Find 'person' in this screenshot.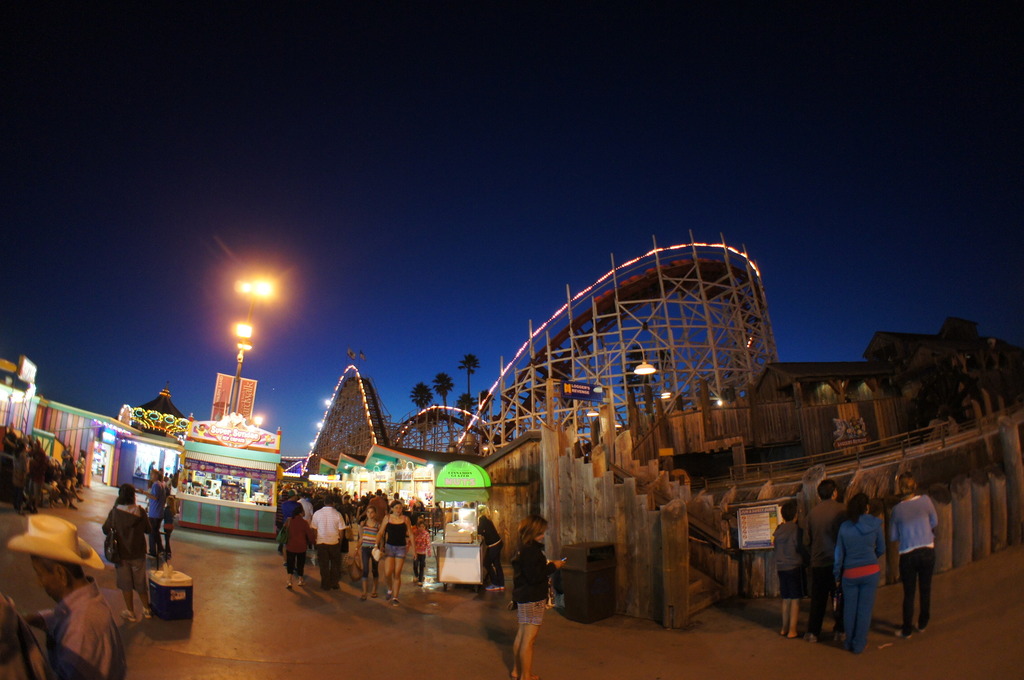
The bounding box for 'person' is 829 496 893 634.
